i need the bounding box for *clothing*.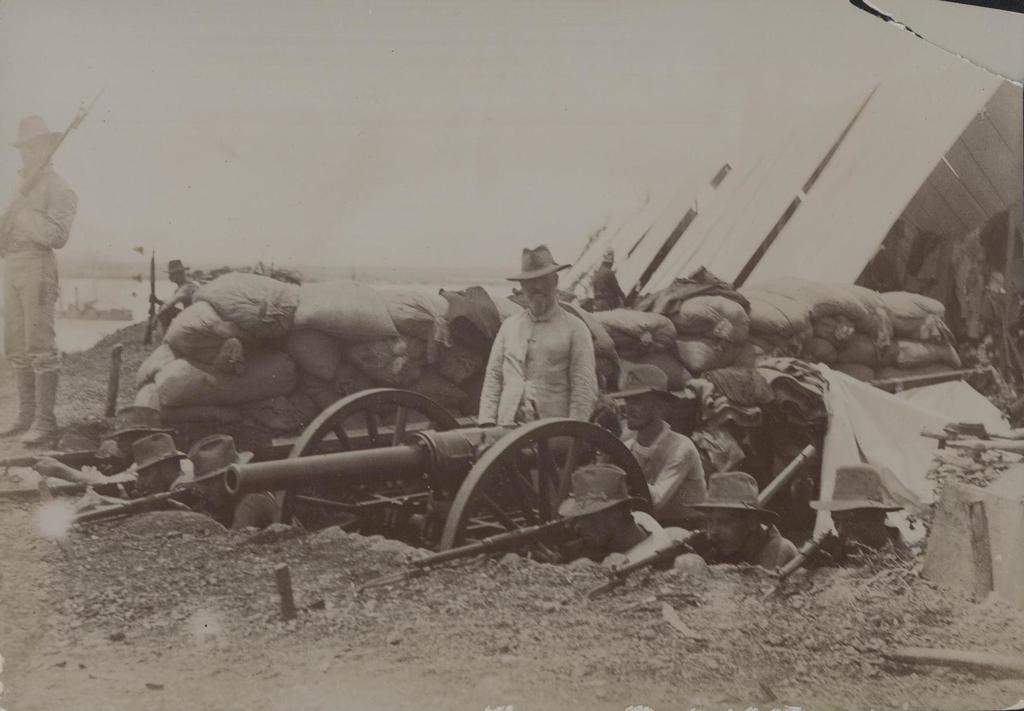
Here it is: 157/281/194/330.
